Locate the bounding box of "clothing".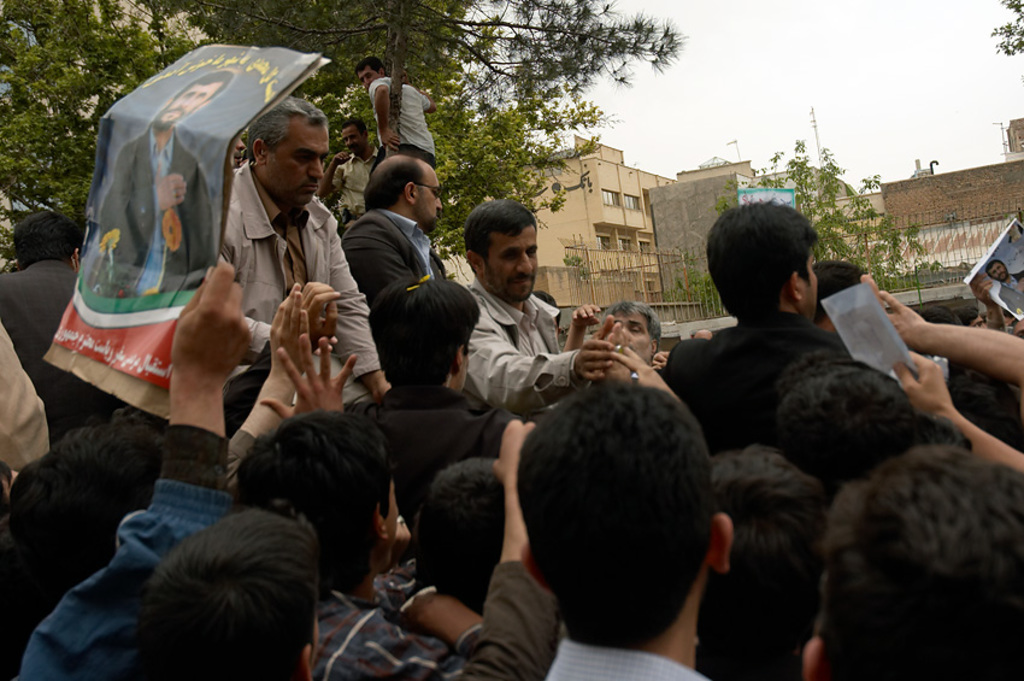
Bounding box: x1=0, y1=236, x2=125, y2=438.
